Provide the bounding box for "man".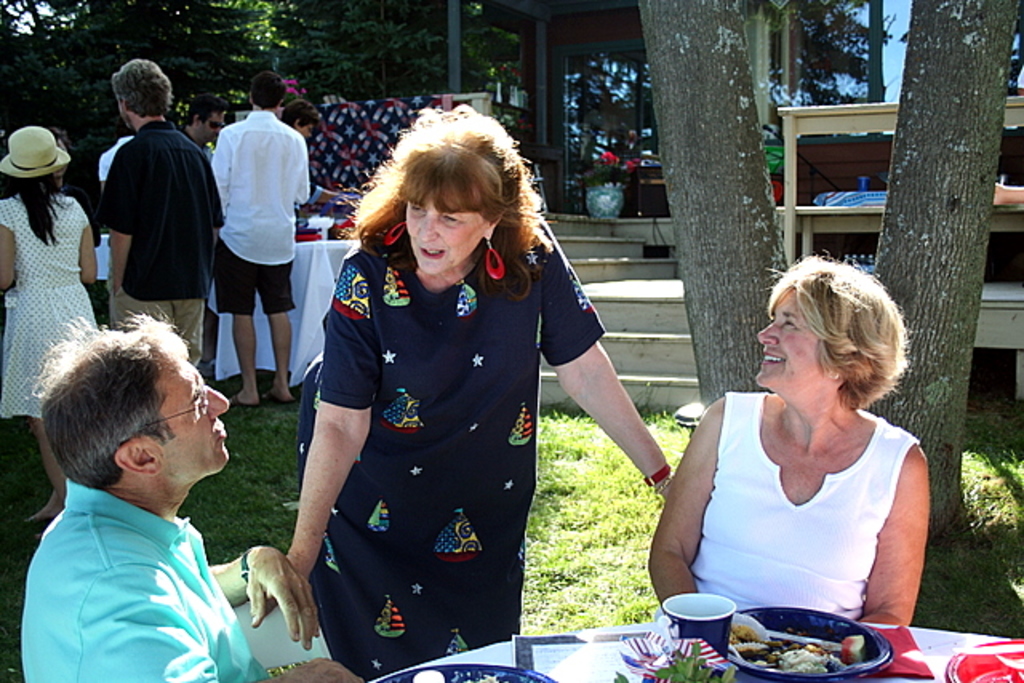
bbox=[3, 322, 280, 681].
